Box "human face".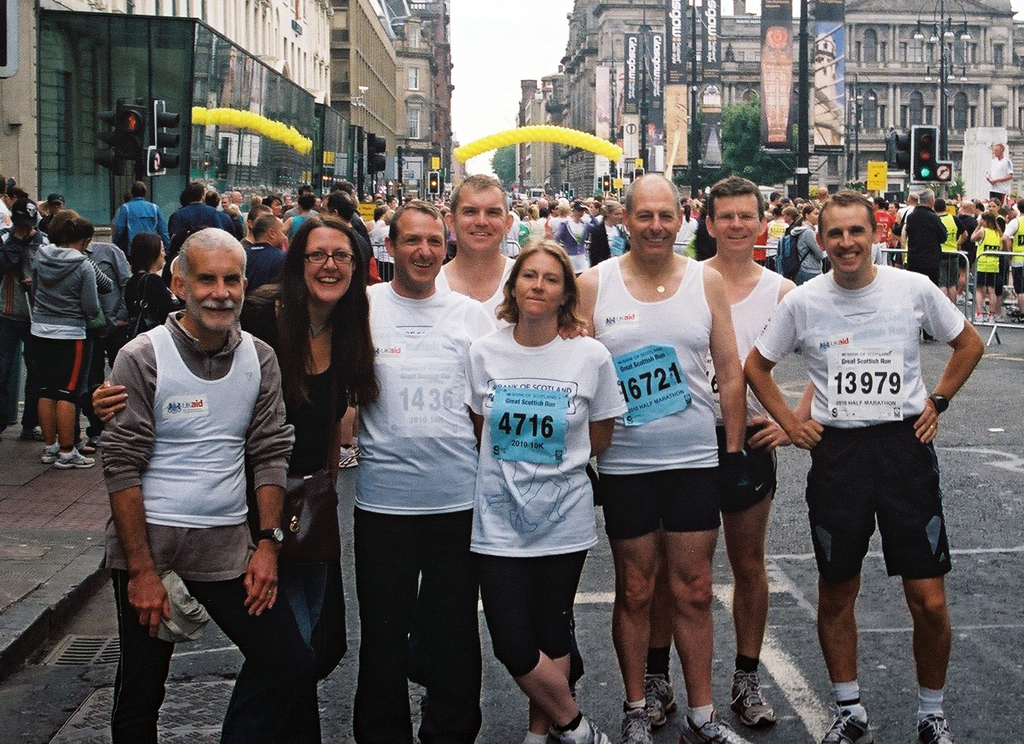
{"x1": 300, "y1": 227, "x2": 354, "y2": 305}.
